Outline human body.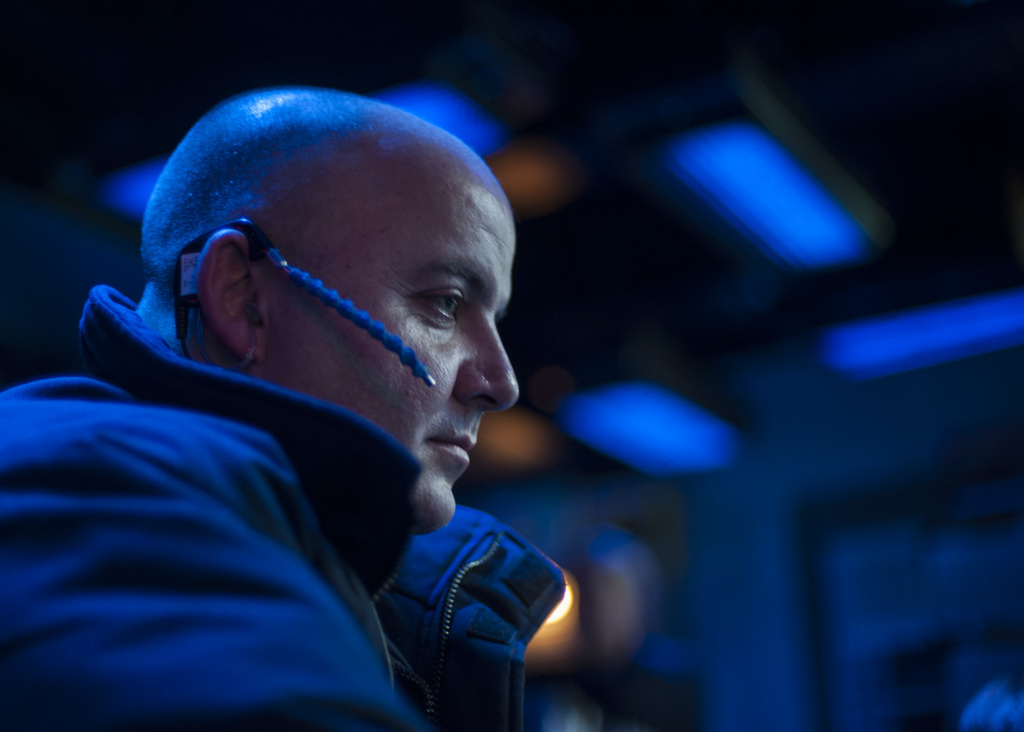
Outline: (left=42, top=81, right=778, bottom=705).
